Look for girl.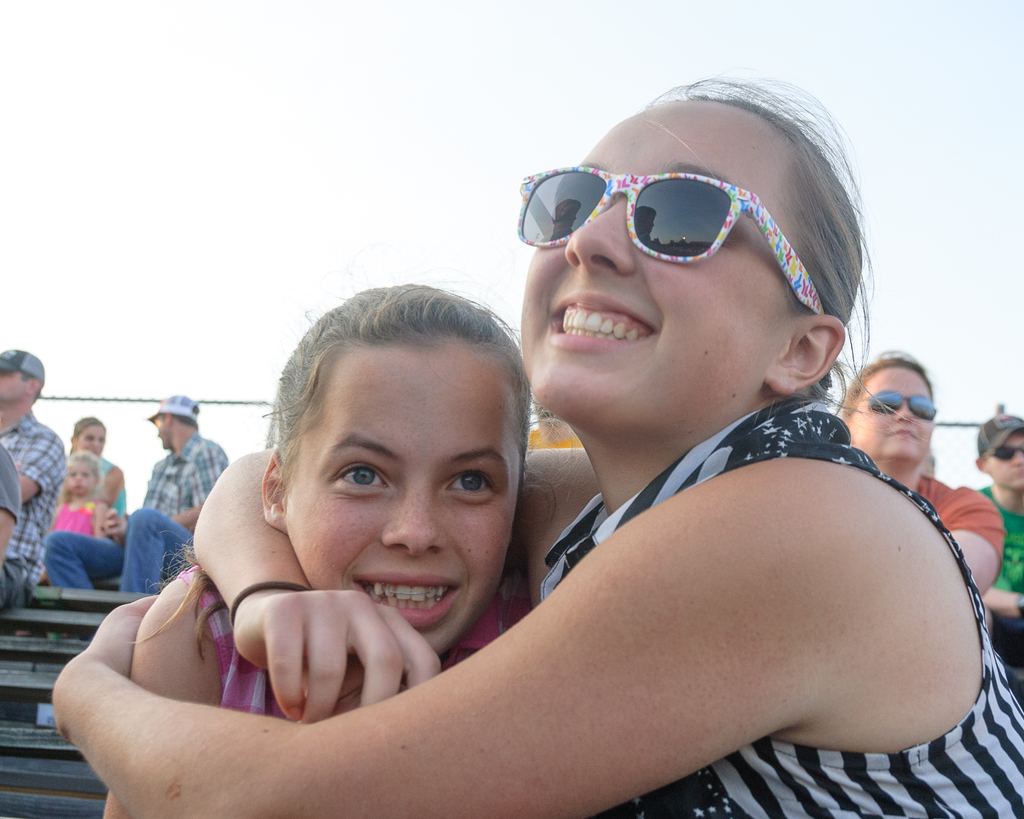
Found: 97, 280, 531, 816.
